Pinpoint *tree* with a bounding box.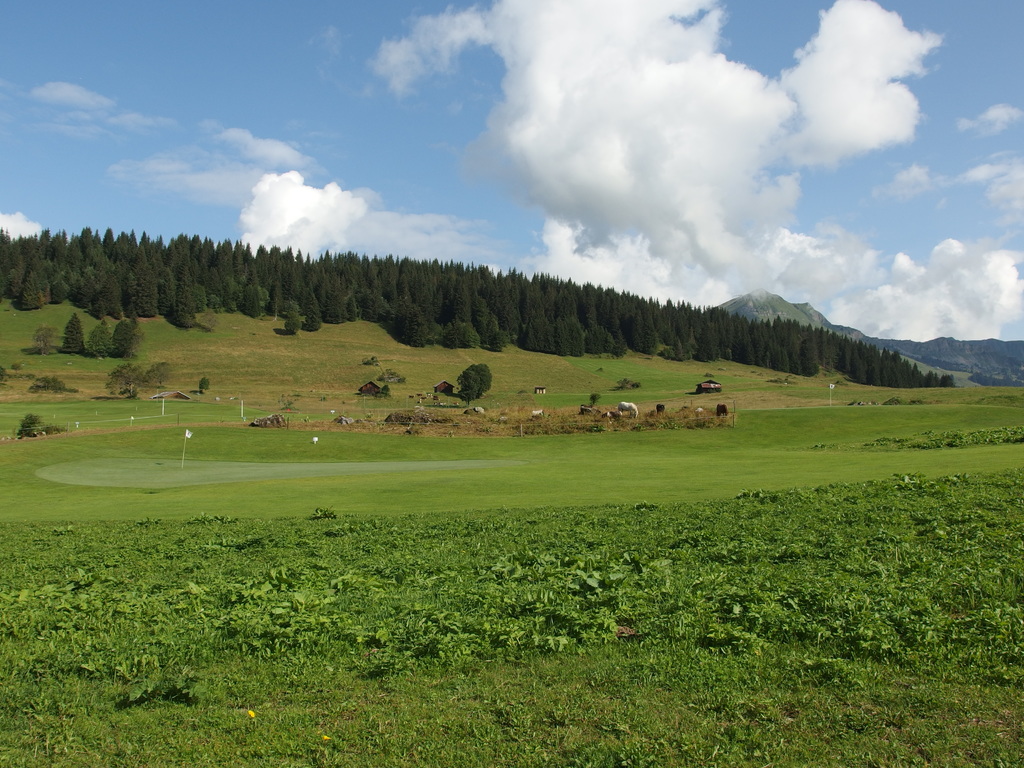
468:362:494:399.
